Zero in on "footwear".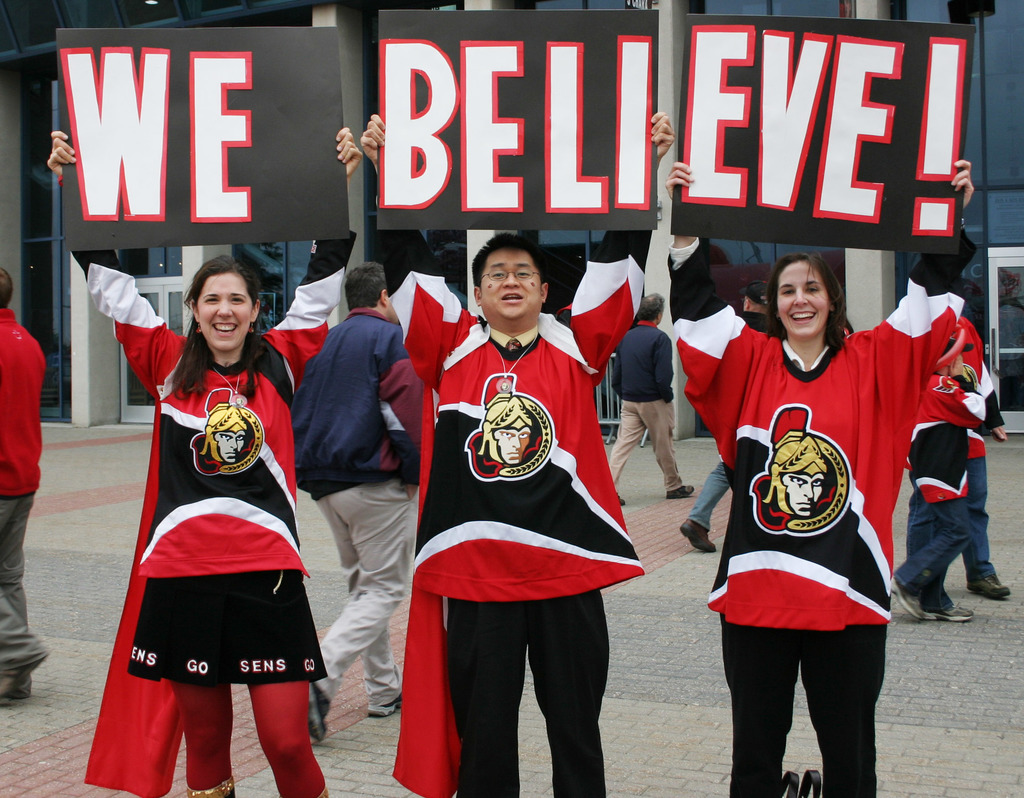
Zeroed in: [679, 518, 717, 551].
